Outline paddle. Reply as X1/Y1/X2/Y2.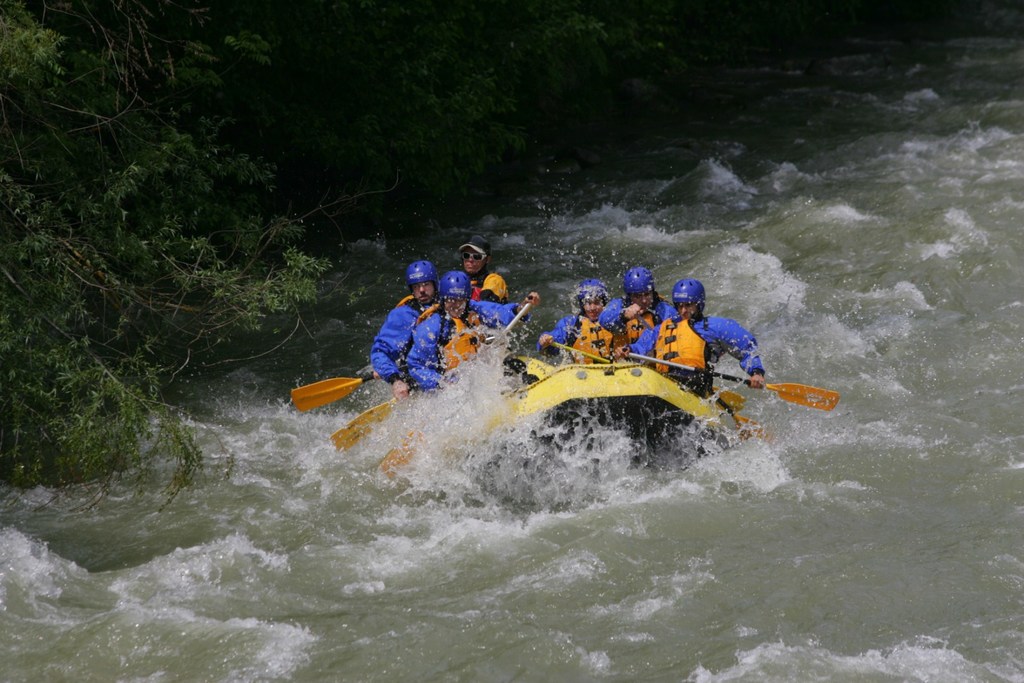
514/317/615/369.
